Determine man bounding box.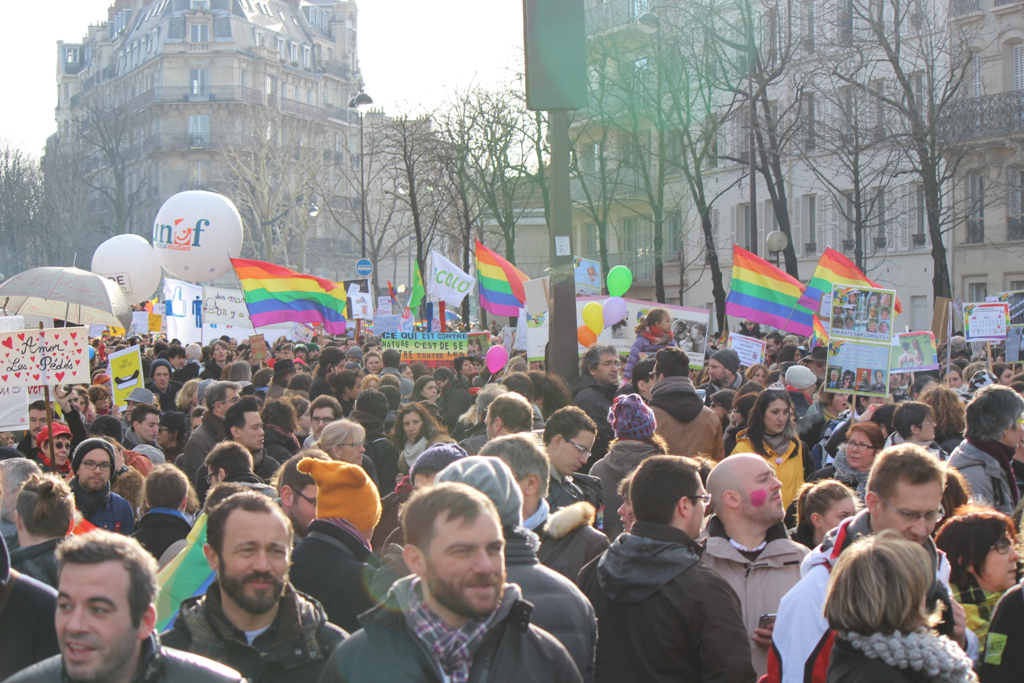
Determined: 762, 330, 787, 367.
